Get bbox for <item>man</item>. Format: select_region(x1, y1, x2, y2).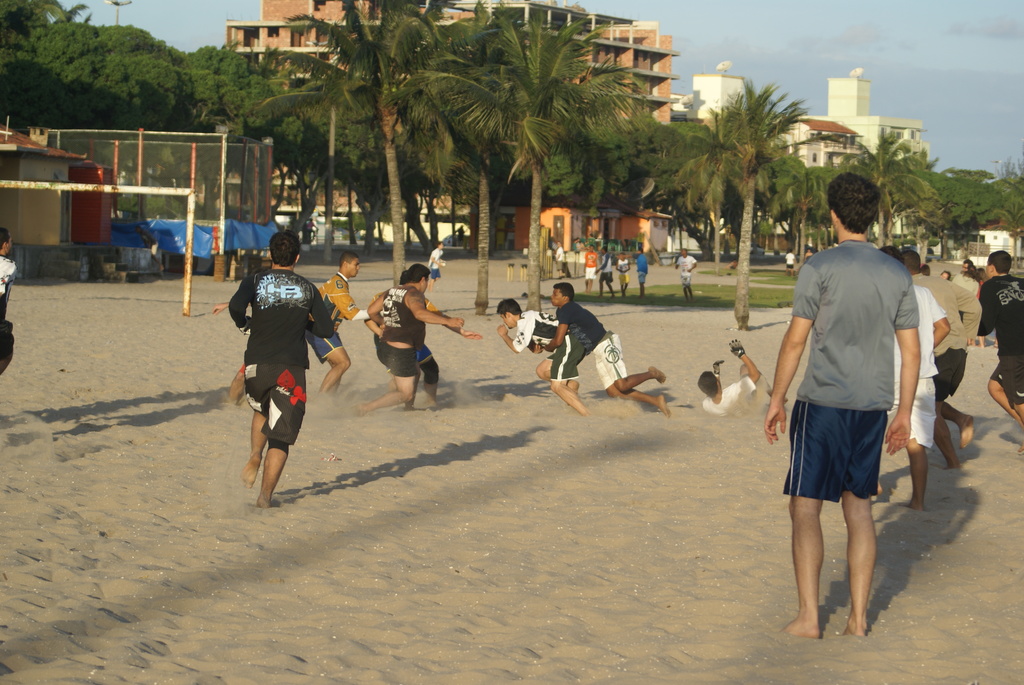
select_region(698, 338, 788, 418).
